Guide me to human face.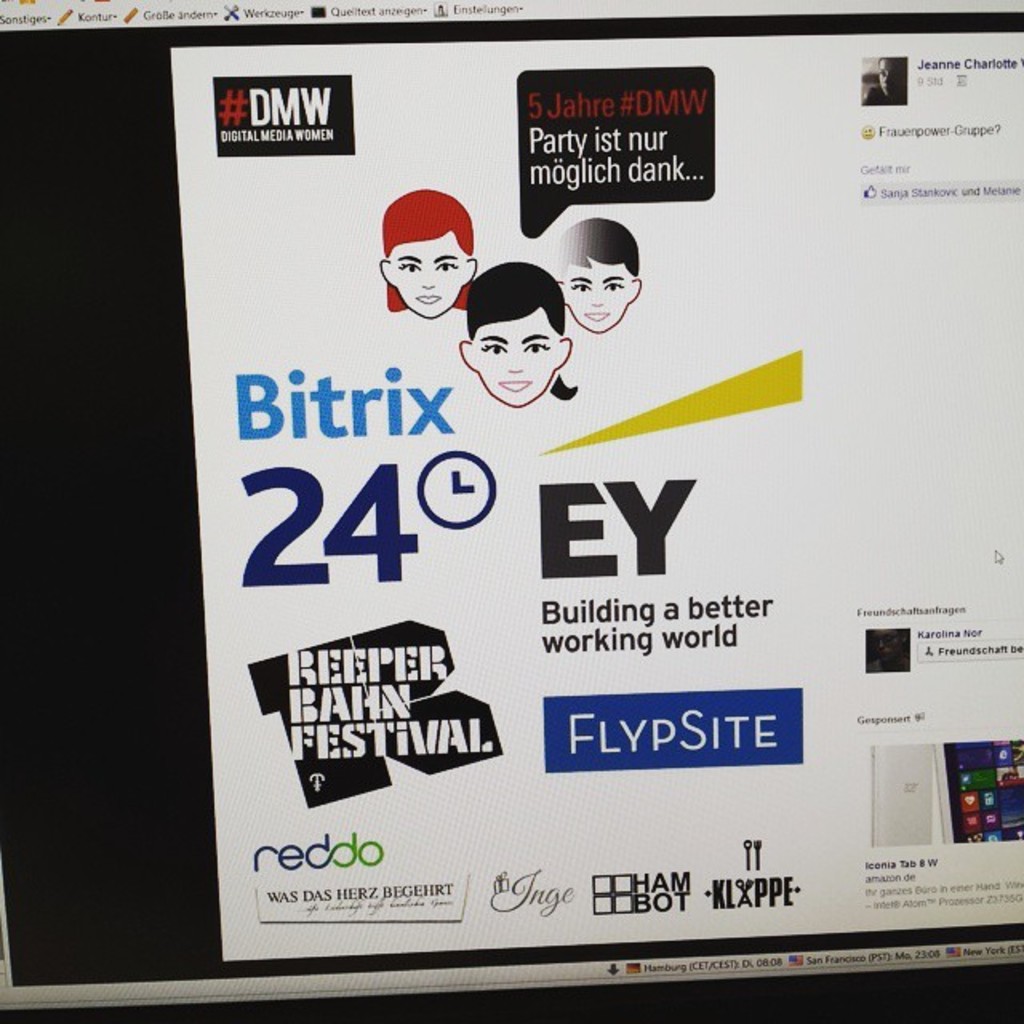
Guidance: bbox=(562, 256, 629, 331).
